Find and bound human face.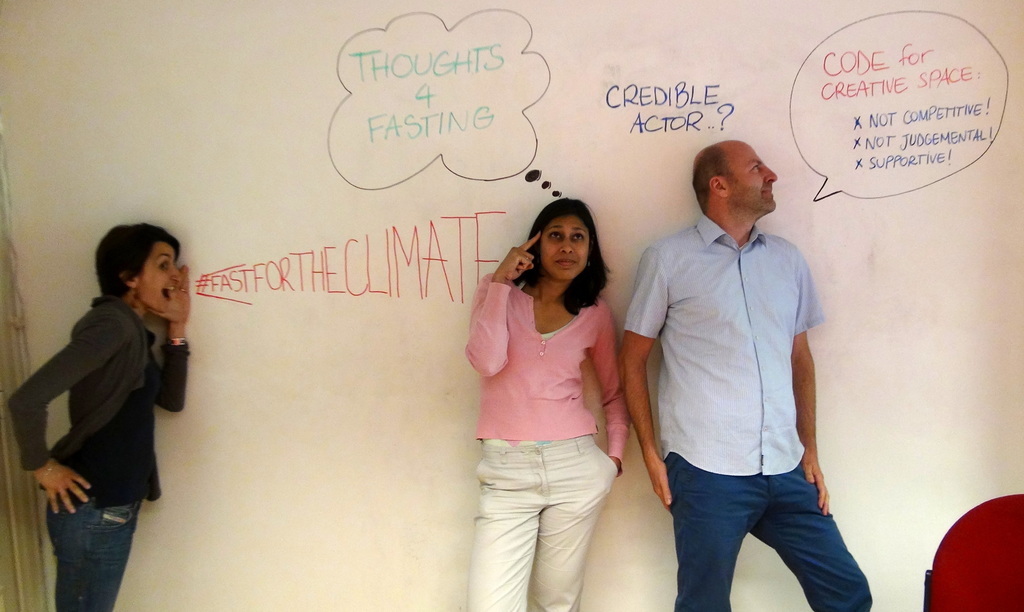
Bound: <box>727,137,777,216</box>.
